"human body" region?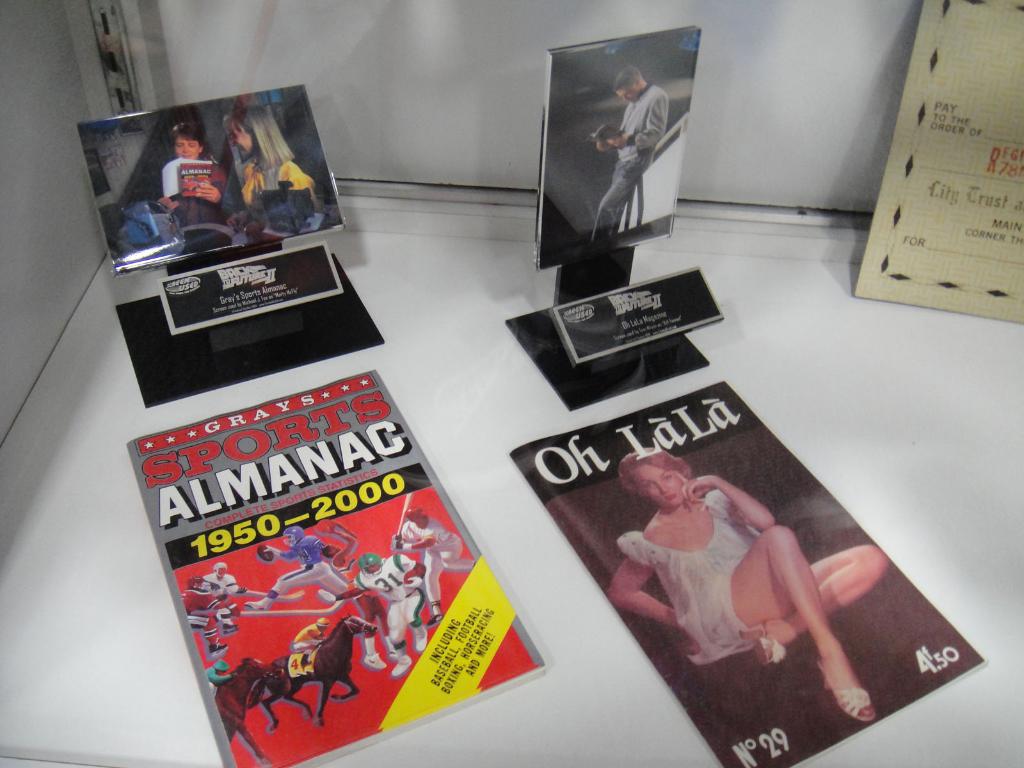
bbox=[602, 456, 802, 671]
